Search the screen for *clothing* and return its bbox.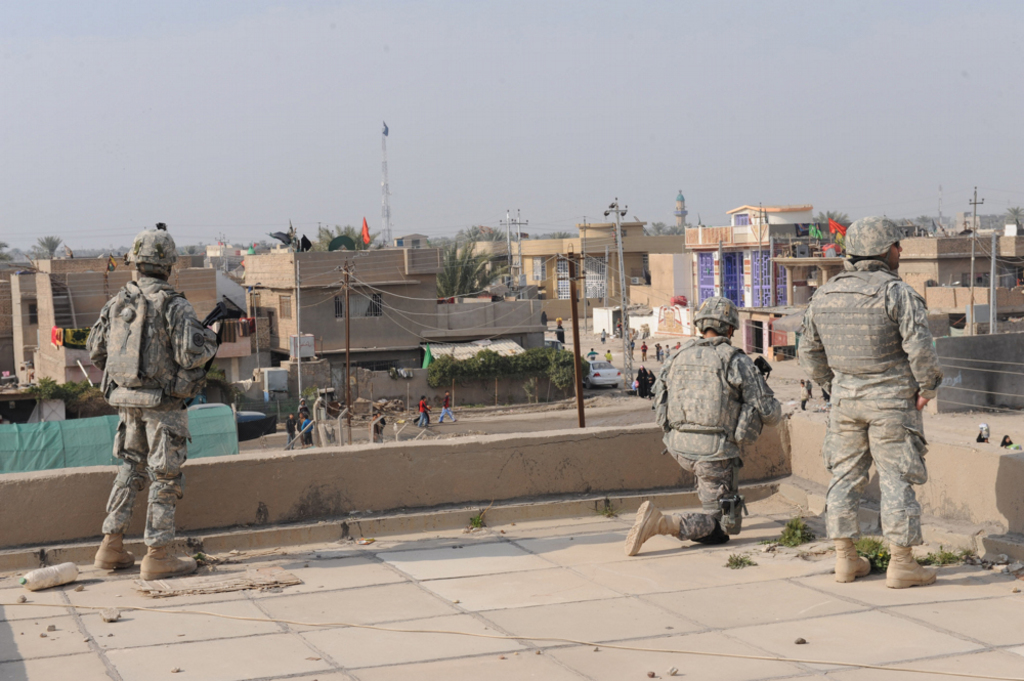
Found: 674,344,679,350.
